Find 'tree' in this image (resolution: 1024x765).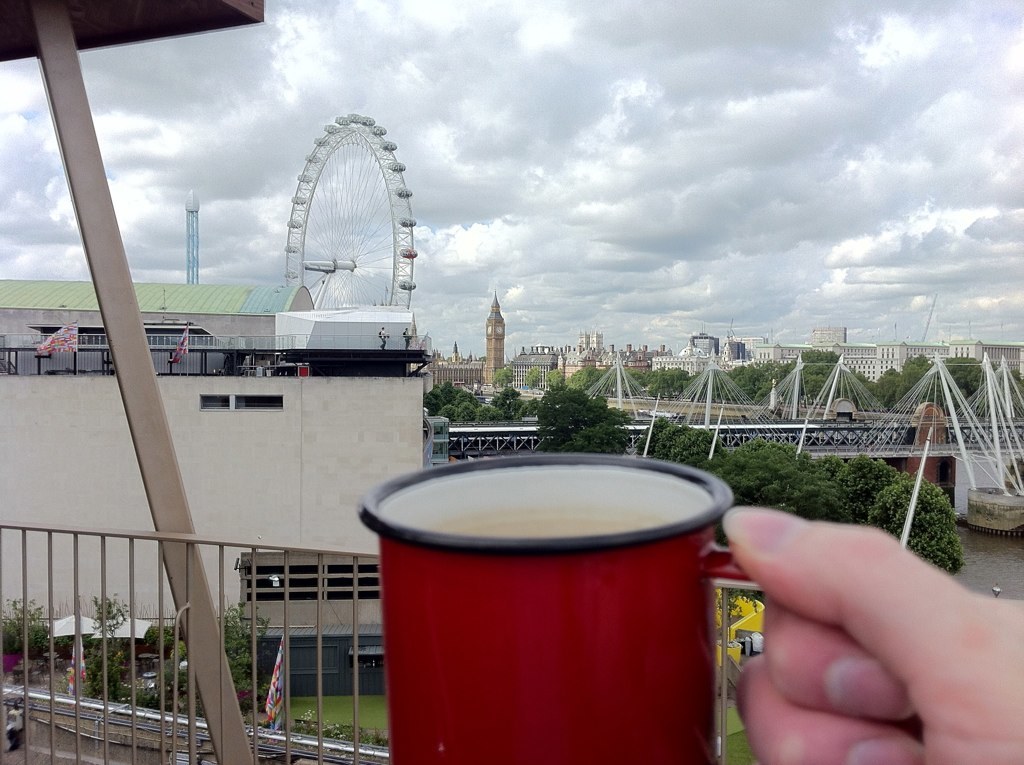
[712, 440, 850, 530].
